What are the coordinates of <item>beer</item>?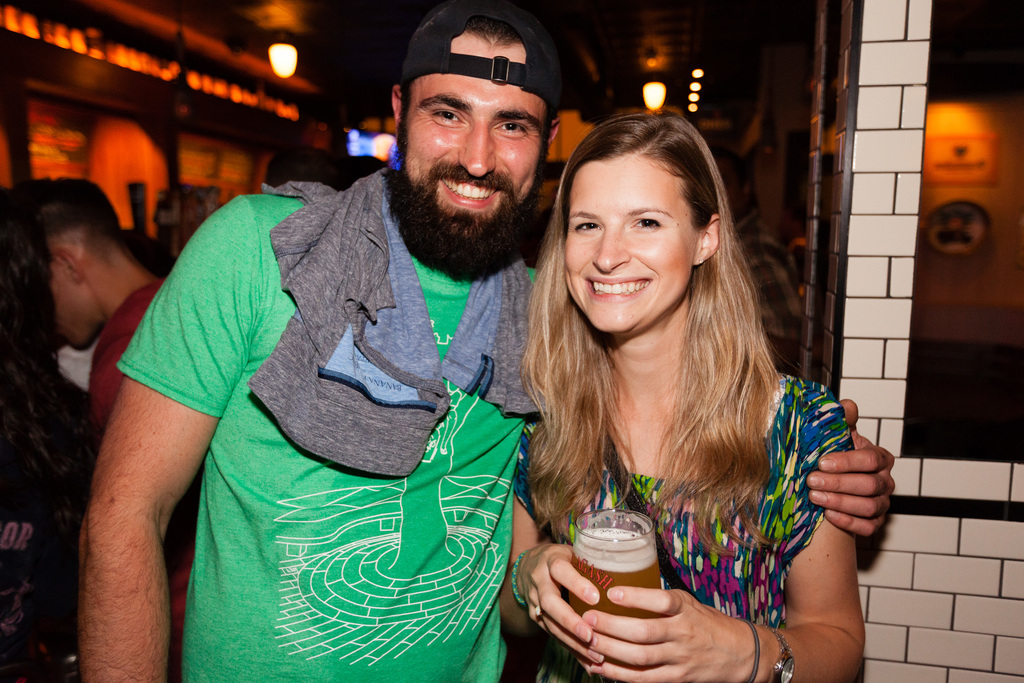
bbox=[572, 531, 660, 682].
